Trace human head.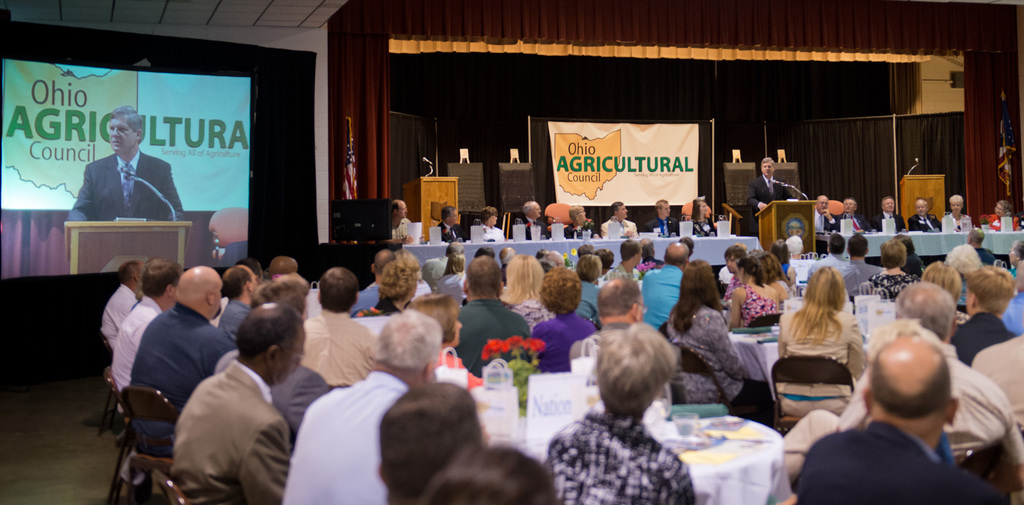
Traced to pyautogui.locateOnScreen(829, 233, 845, 255).
